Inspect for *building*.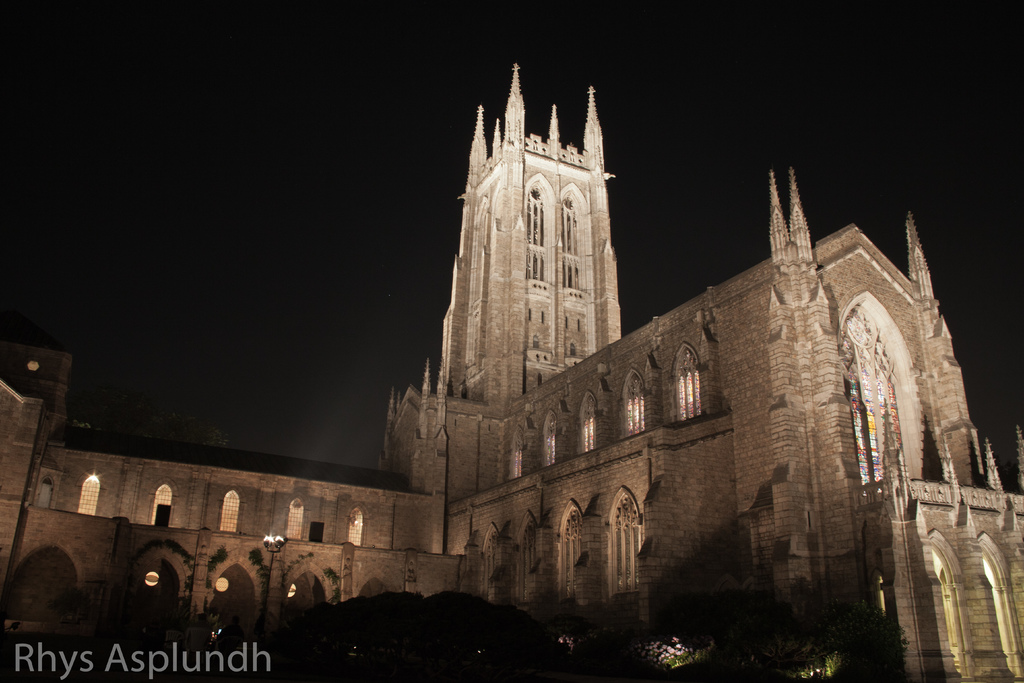
Inspection: <region>0, 58, 1023, 682</region>.
